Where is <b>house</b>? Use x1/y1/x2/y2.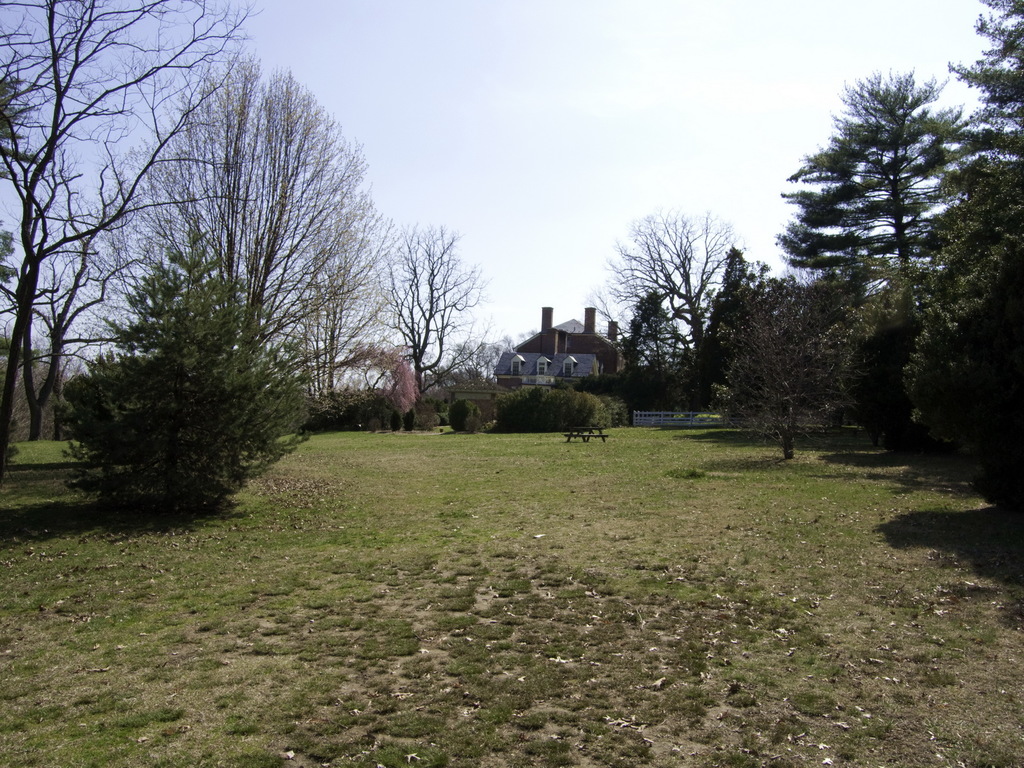
492/300/625/397.
